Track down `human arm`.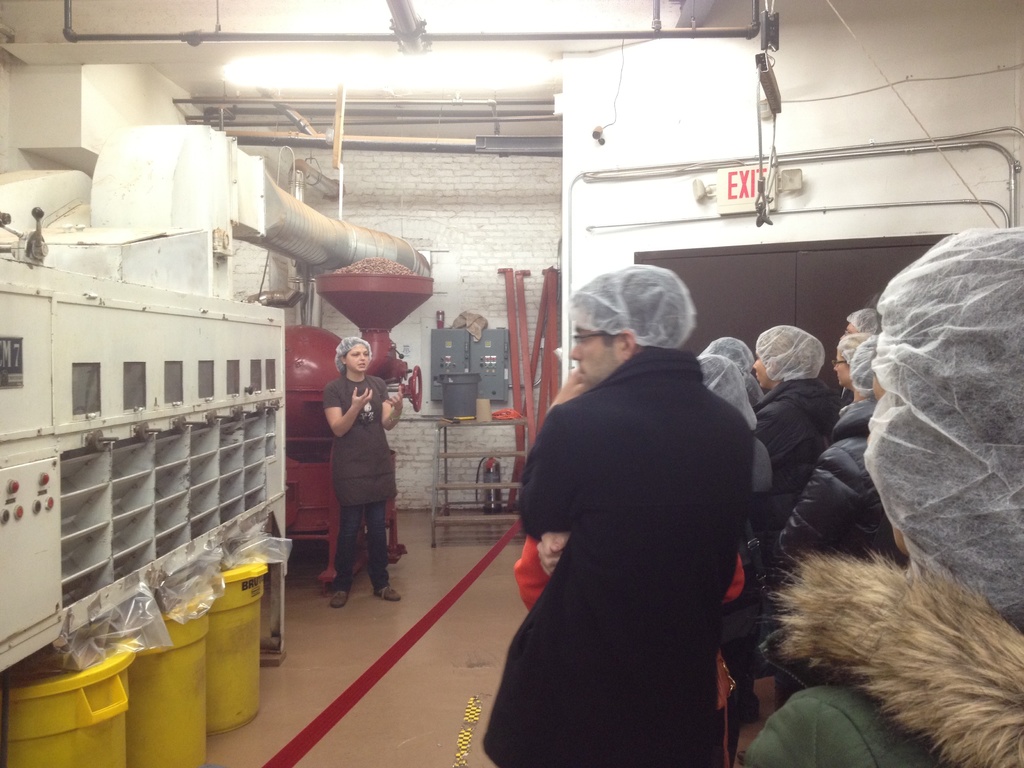
Tracked to locate(381, 380, 406, 430).
